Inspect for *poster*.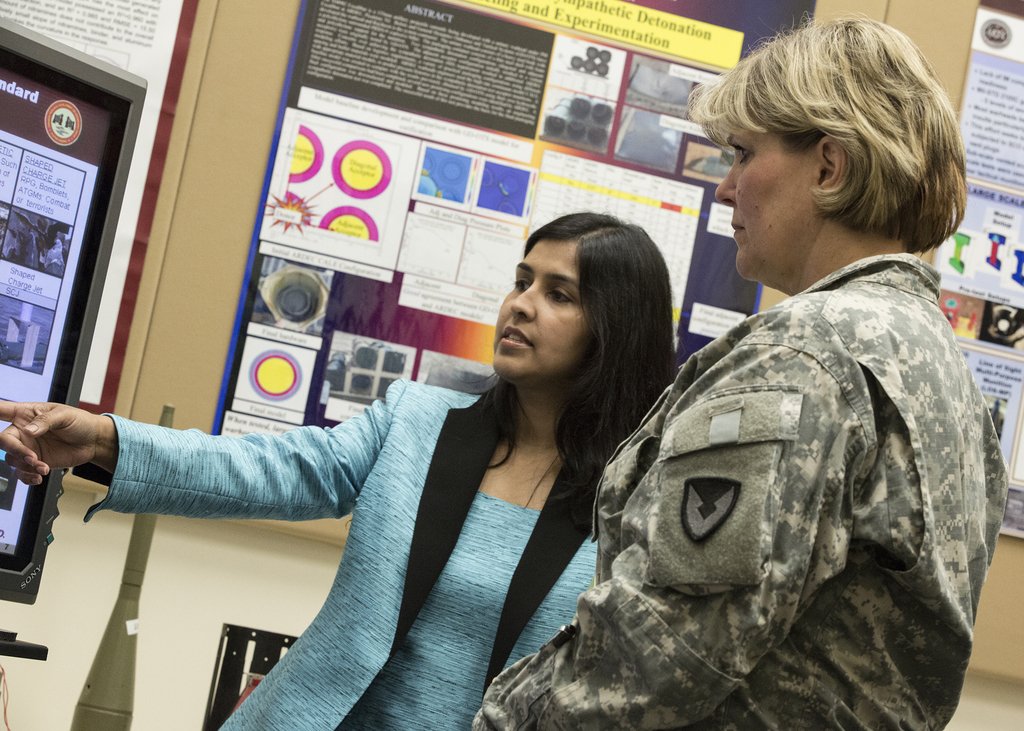
Inspection: [left=0, top=0, right=196, bottom=412].
